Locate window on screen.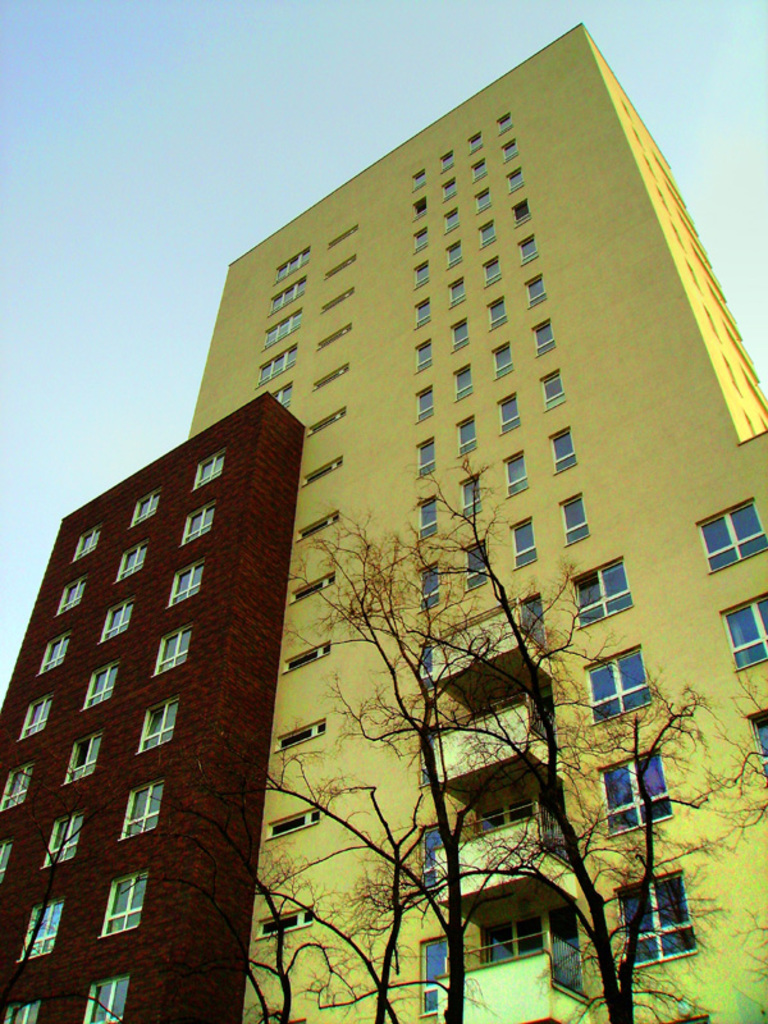
On screen at <region>506, 458, 527, 494</region>.
